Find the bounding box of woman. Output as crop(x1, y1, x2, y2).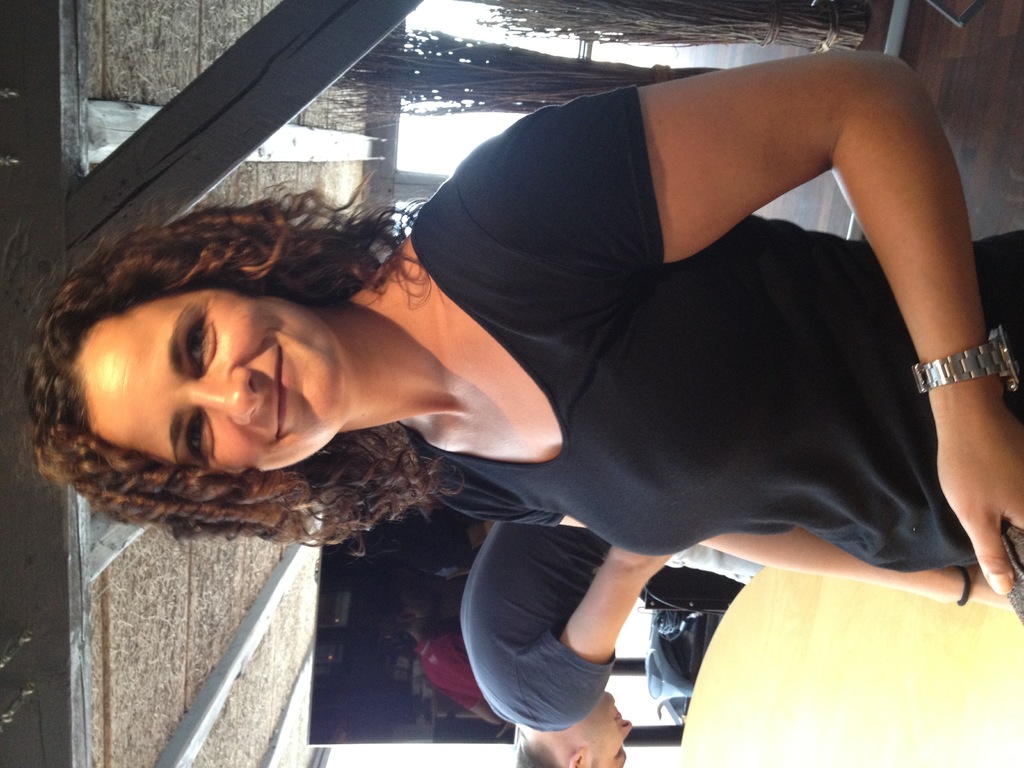
crop(15, 47, 1023, 616).
